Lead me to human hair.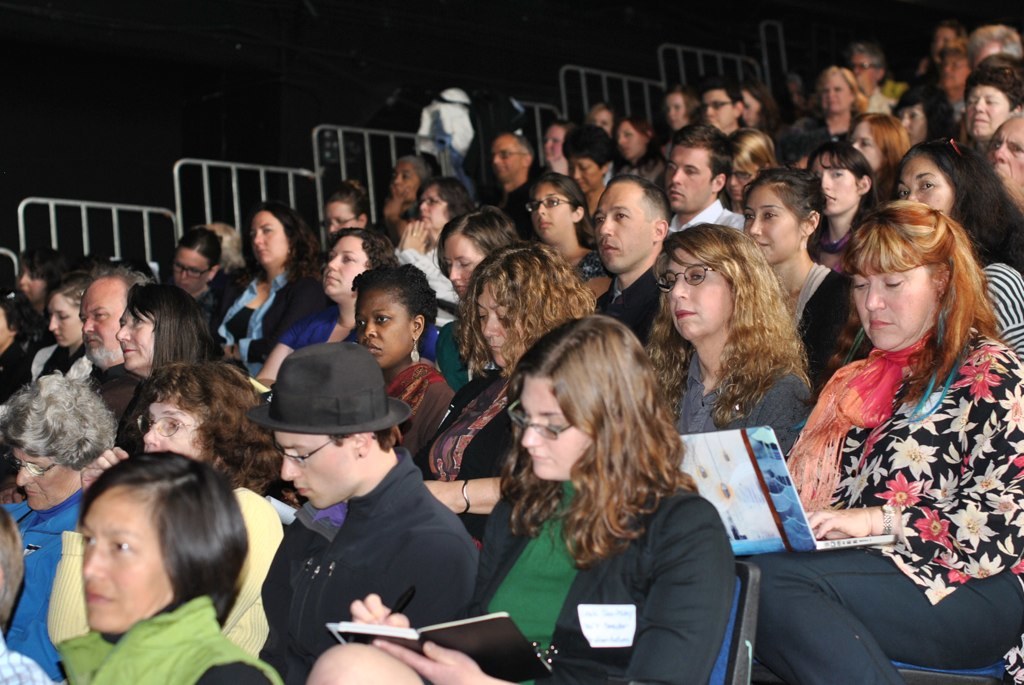
Lead to {"left": 640, "top": 218, "right": 814, "bottom": 427}.
